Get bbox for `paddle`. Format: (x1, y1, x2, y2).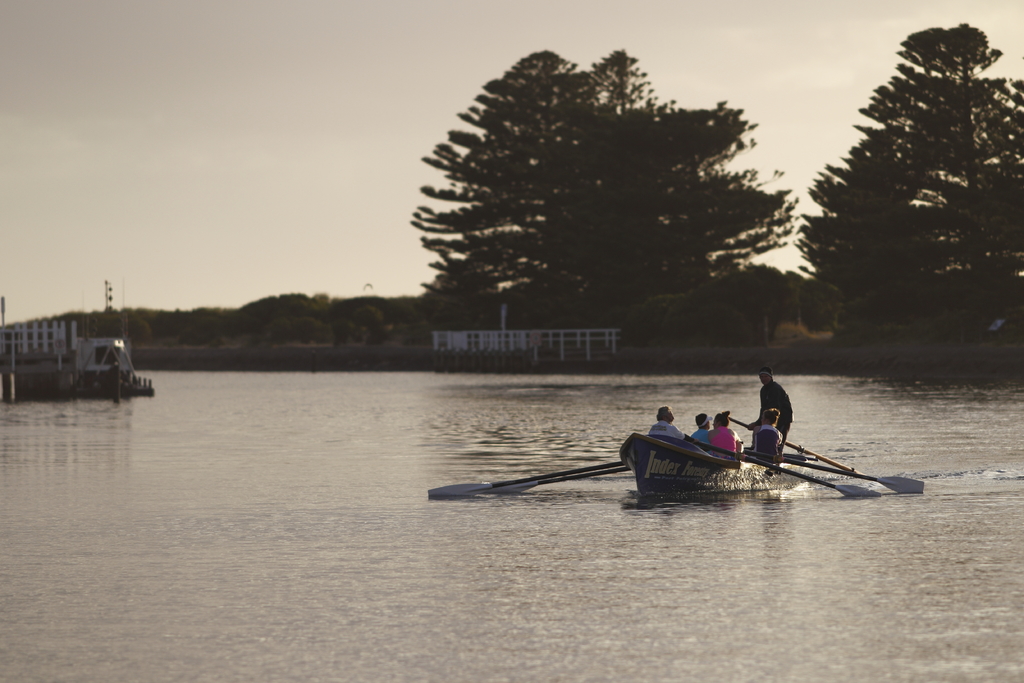
(746, 450, 923, 494).
